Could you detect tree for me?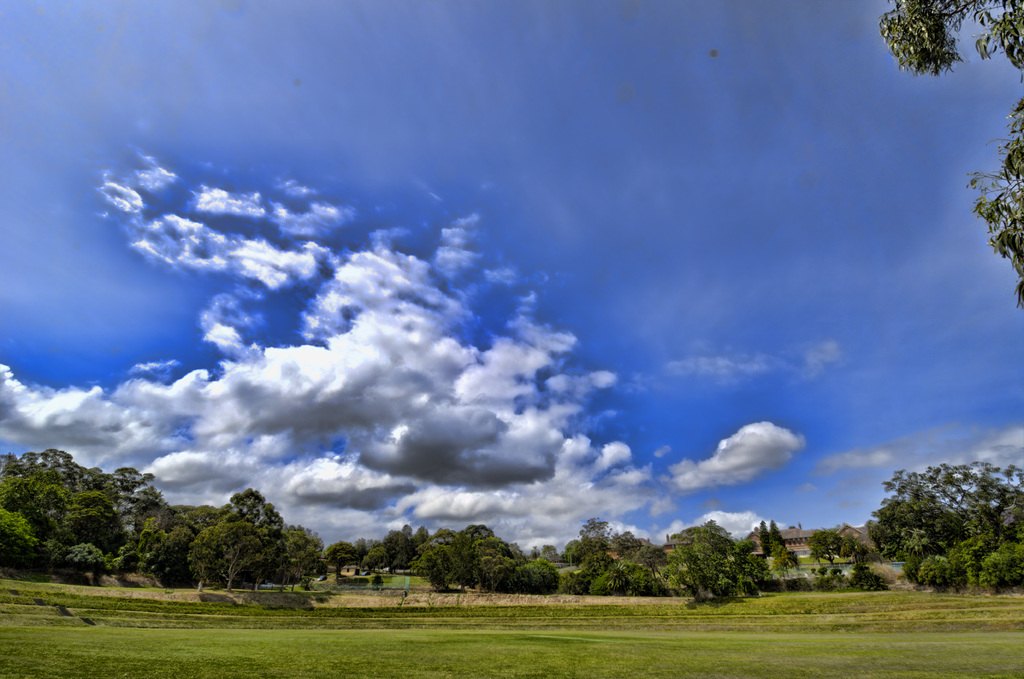
Detection result: (left=587, top=523, right=634, bottom=591).
